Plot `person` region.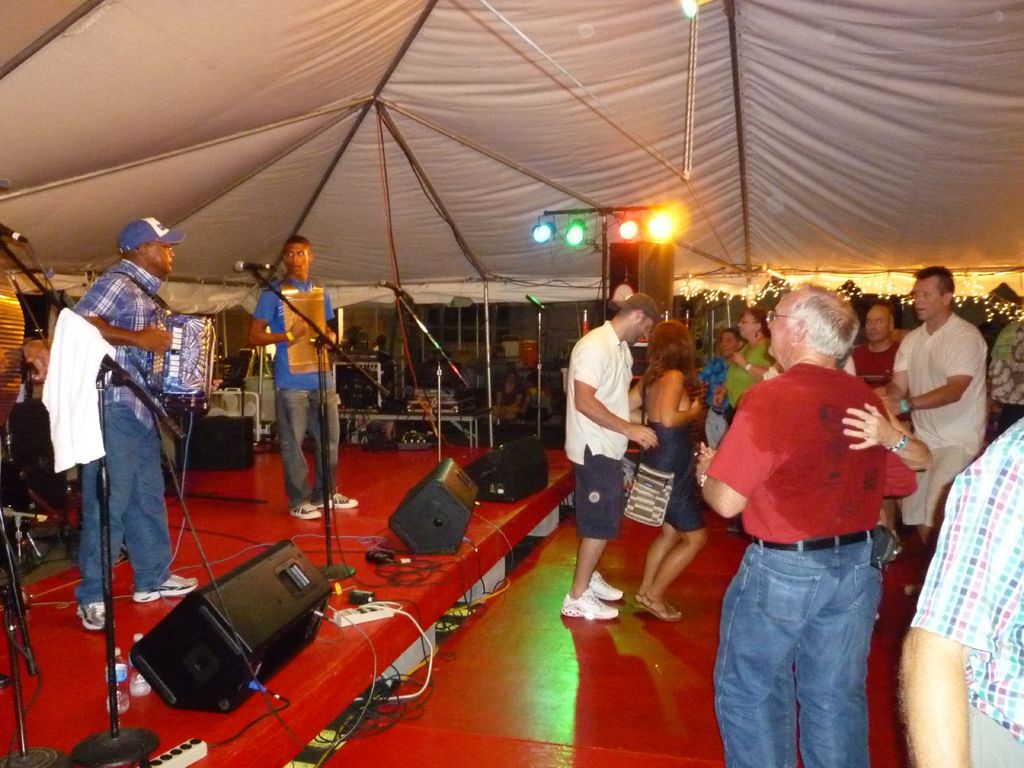
Plotted at Rect(703, 321, 738, 372).
